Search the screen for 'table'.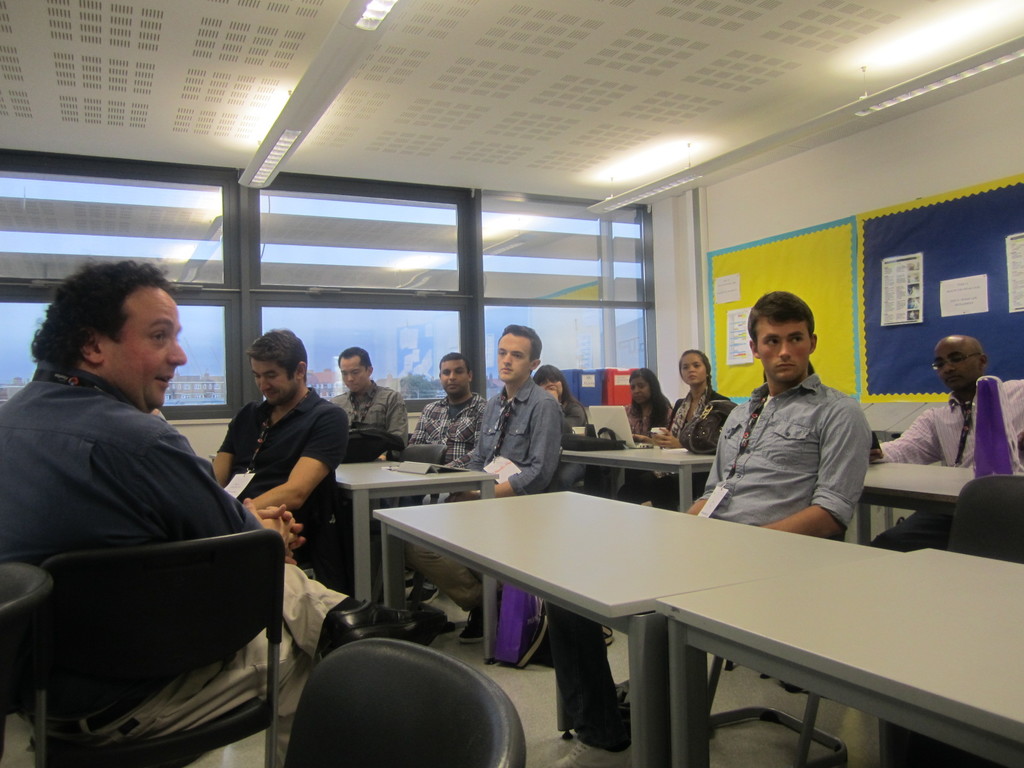
Found at [left=300, top=476, right=852, bottom=746].
